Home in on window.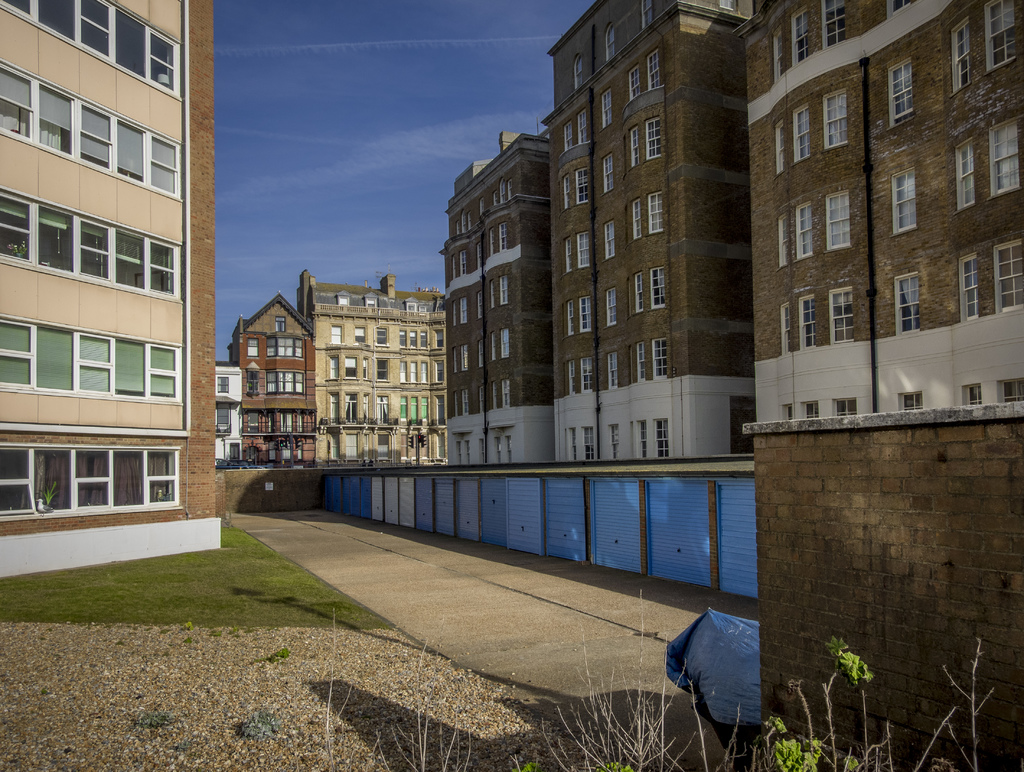
Homed in at [477,197,484,216].
